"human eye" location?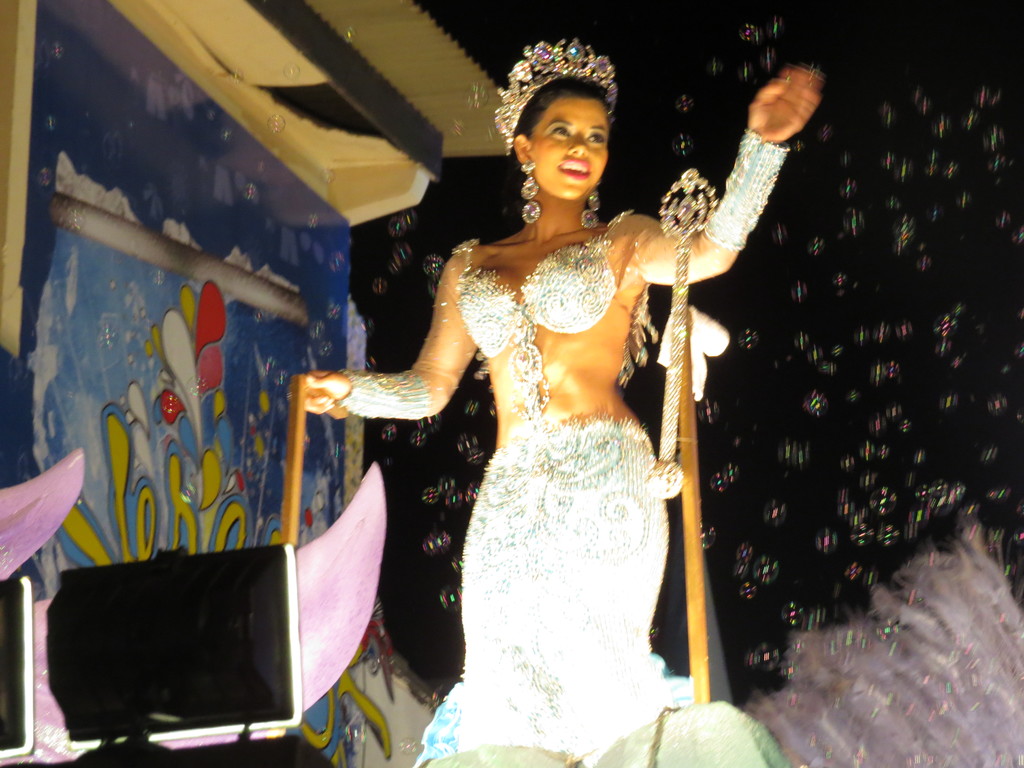
rect(546, 124, 570, 140)
